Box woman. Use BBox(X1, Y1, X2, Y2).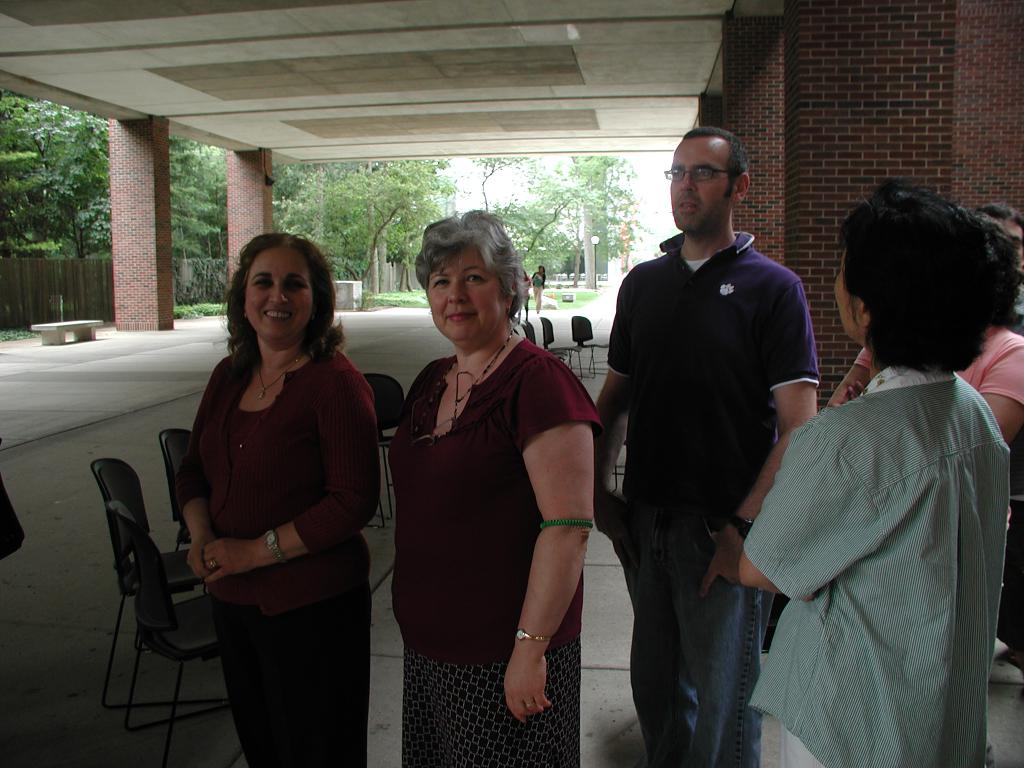
BBox(529, 265, 546, 315).
